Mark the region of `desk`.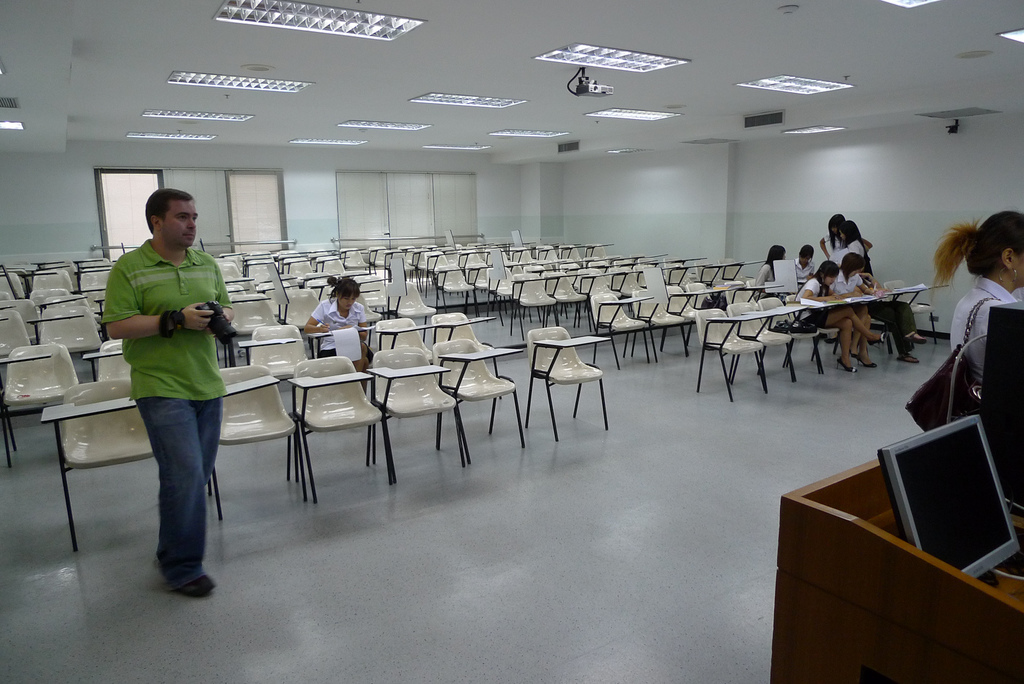
Region: [x1=530, y1=334, x2=612, y2=446].
